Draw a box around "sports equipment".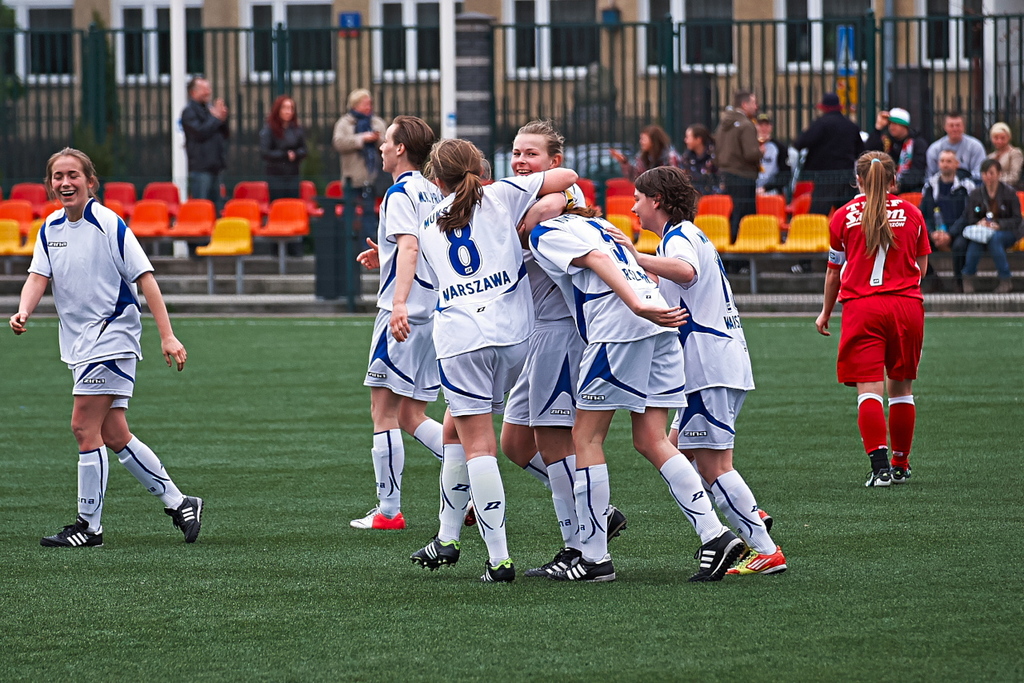
crop(348, 505, 404, 532).
